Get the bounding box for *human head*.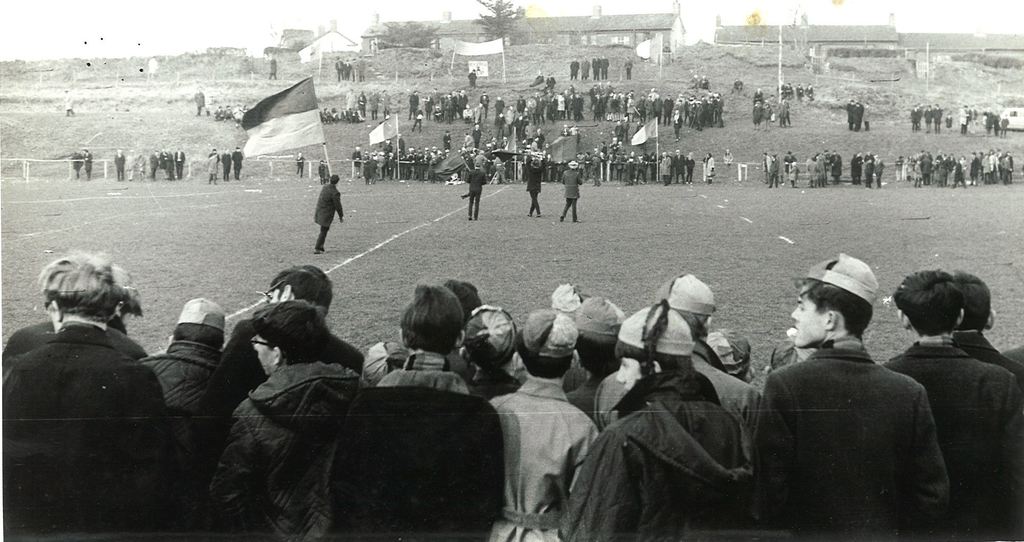
39, 256, 118, 318.
